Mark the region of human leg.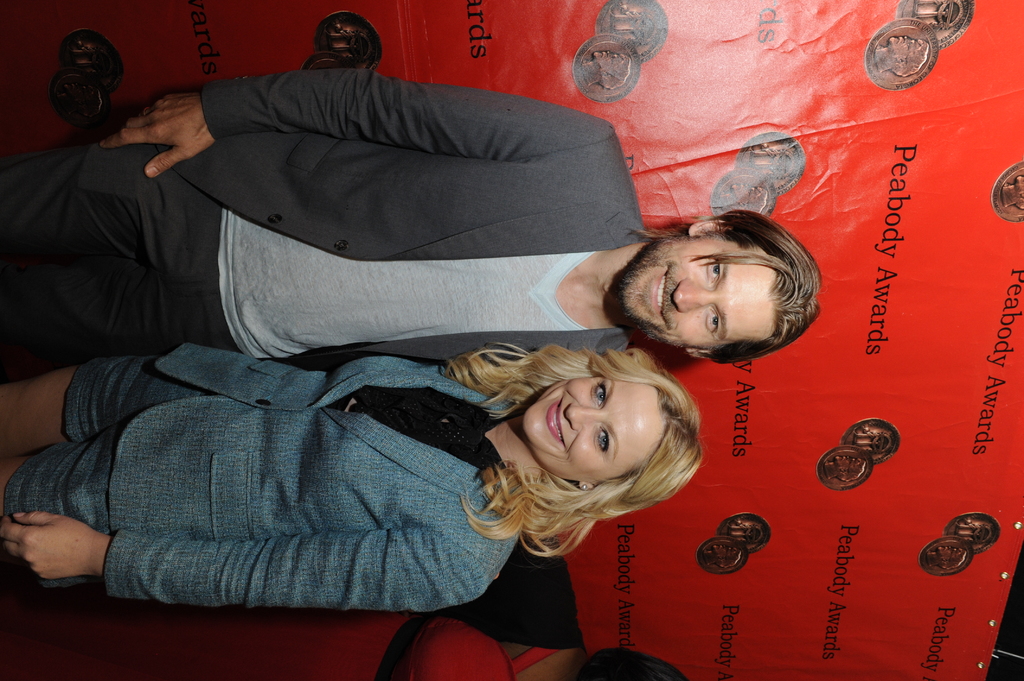
Region: box(0, 367, 75, 453).
